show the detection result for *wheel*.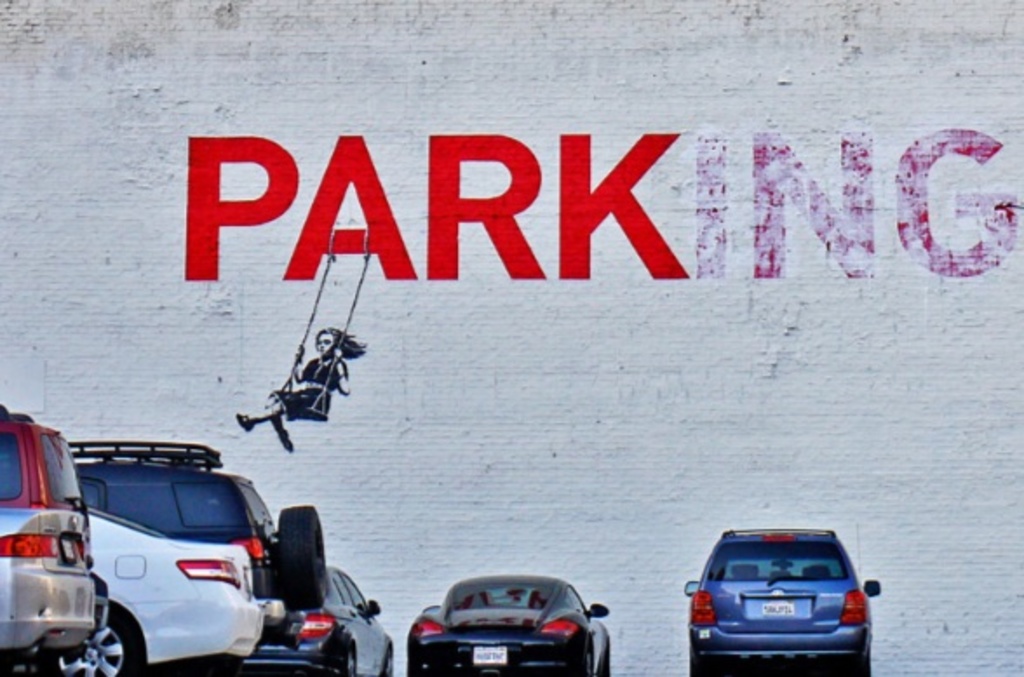
273/508/331/614.
